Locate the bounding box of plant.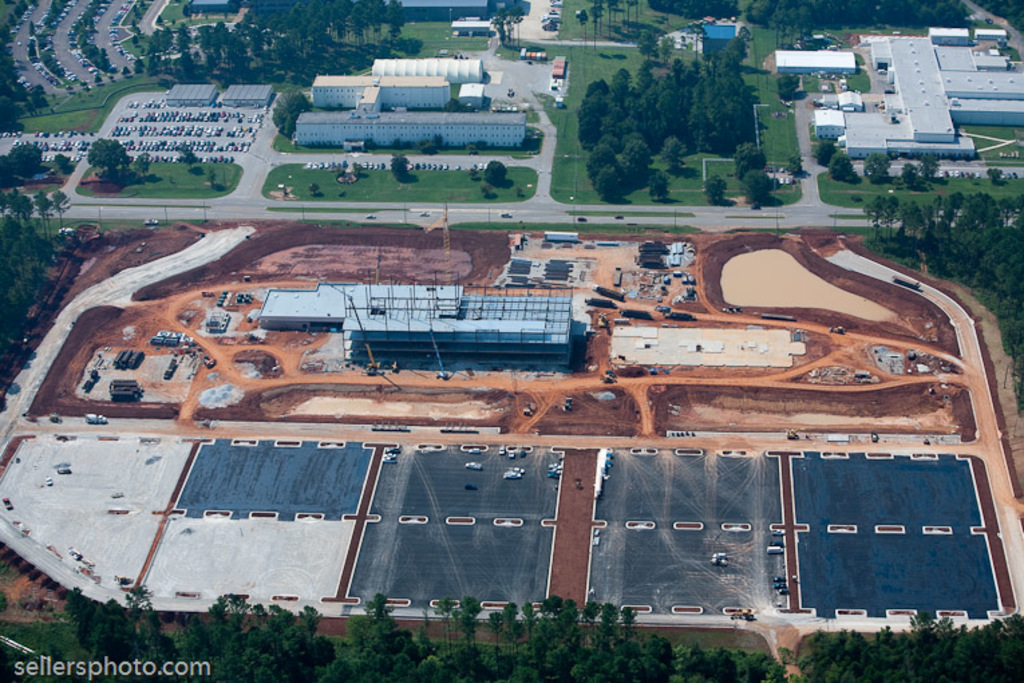
Bounding box: bbox=[0, 76, 175, 135].
